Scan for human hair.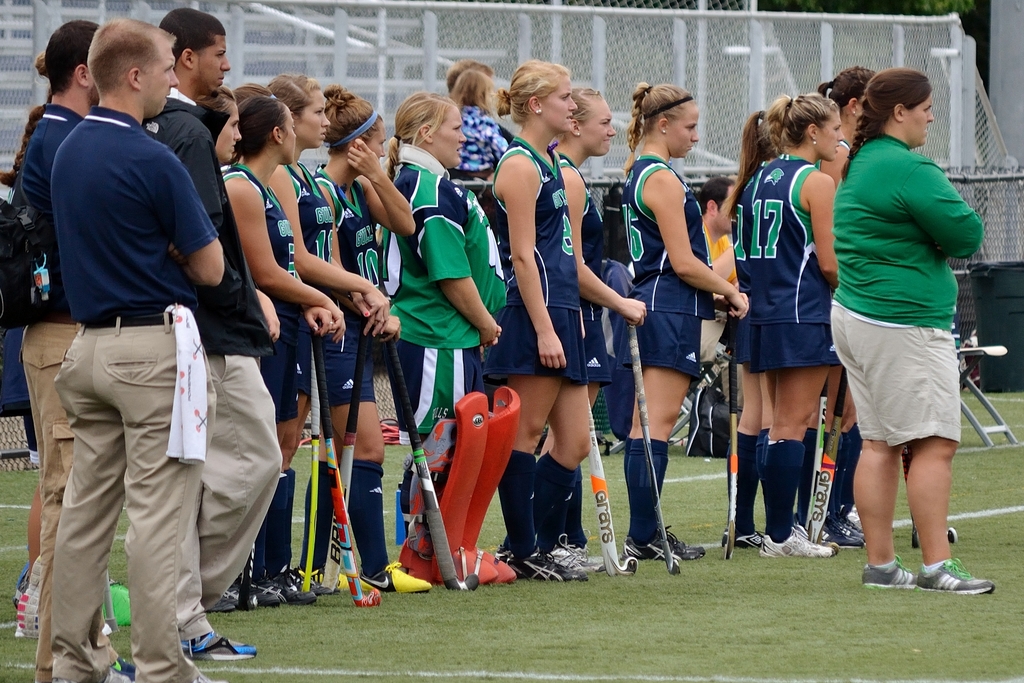
Scan result: Rect(323, 81, 378, 152).
